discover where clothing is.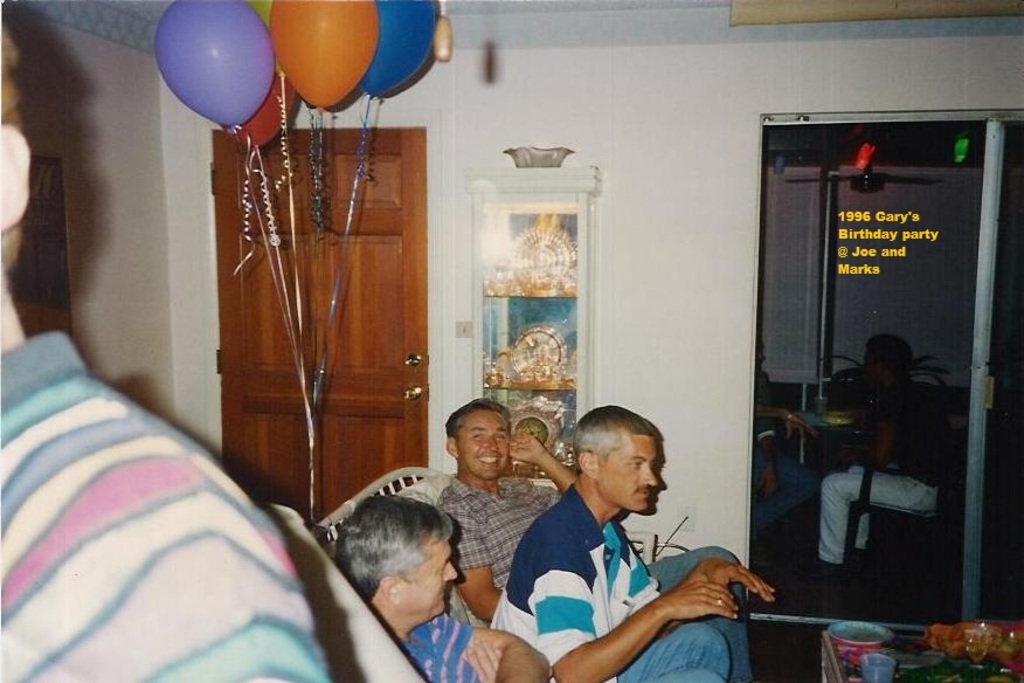
Discovered at crop(428, 487, 562, 622).
